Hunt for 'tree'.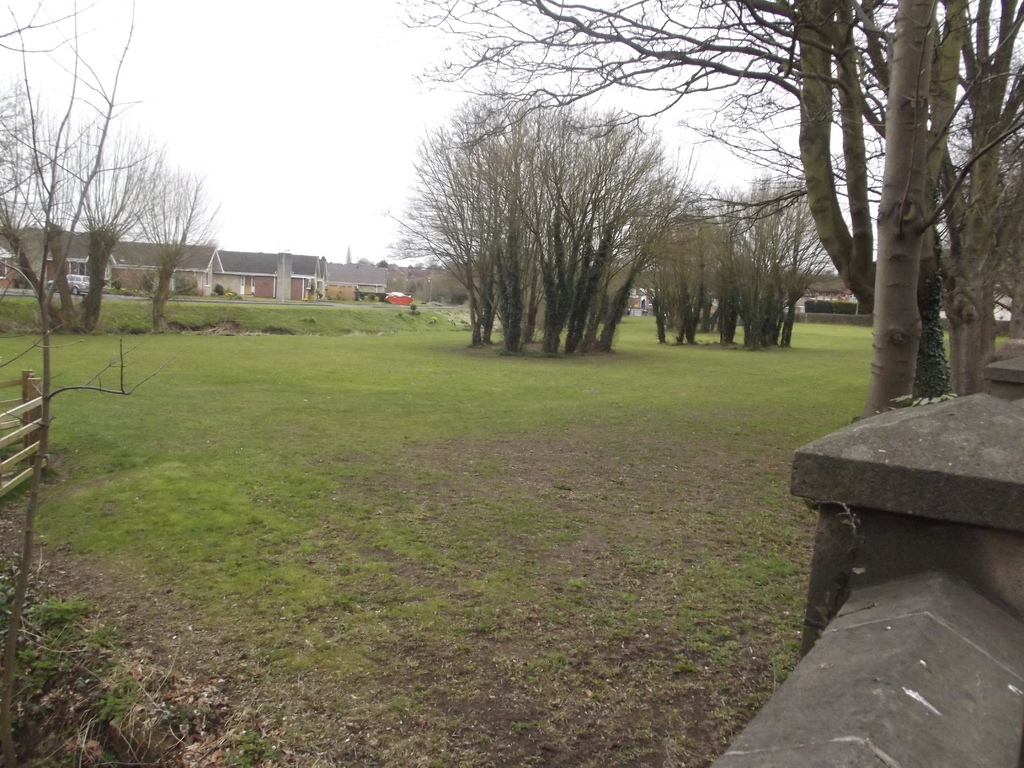
Hunted down at 612/172/687/339.
